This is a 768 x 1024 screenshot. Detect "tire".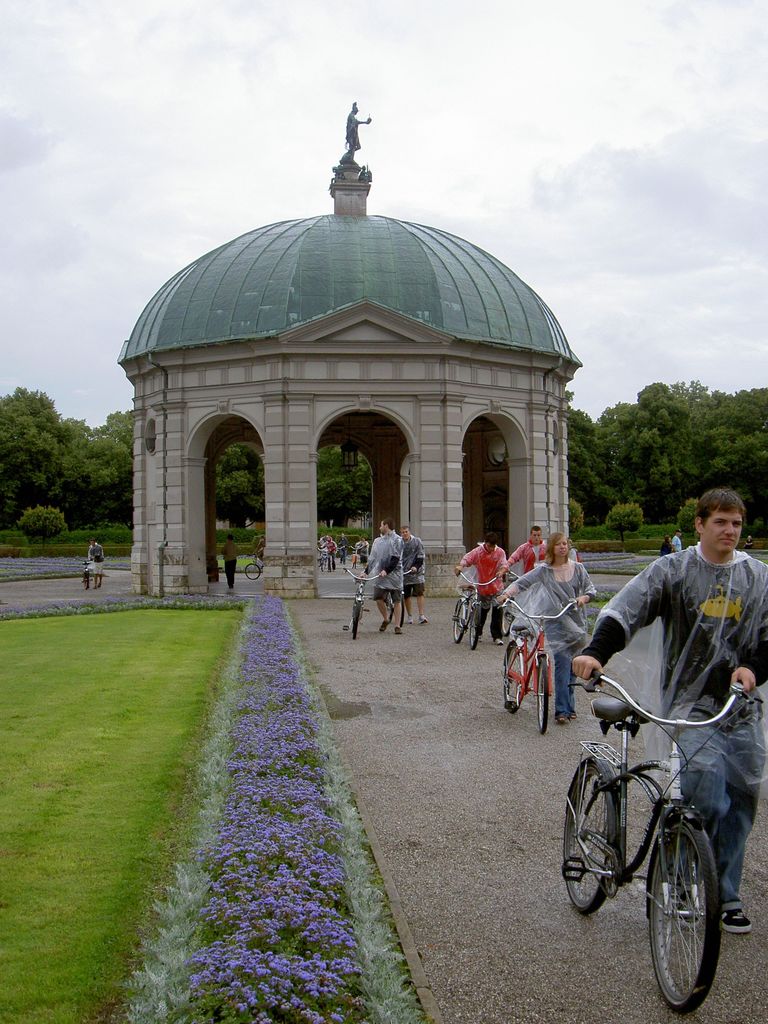
<box>243,561,262,581</box>.
